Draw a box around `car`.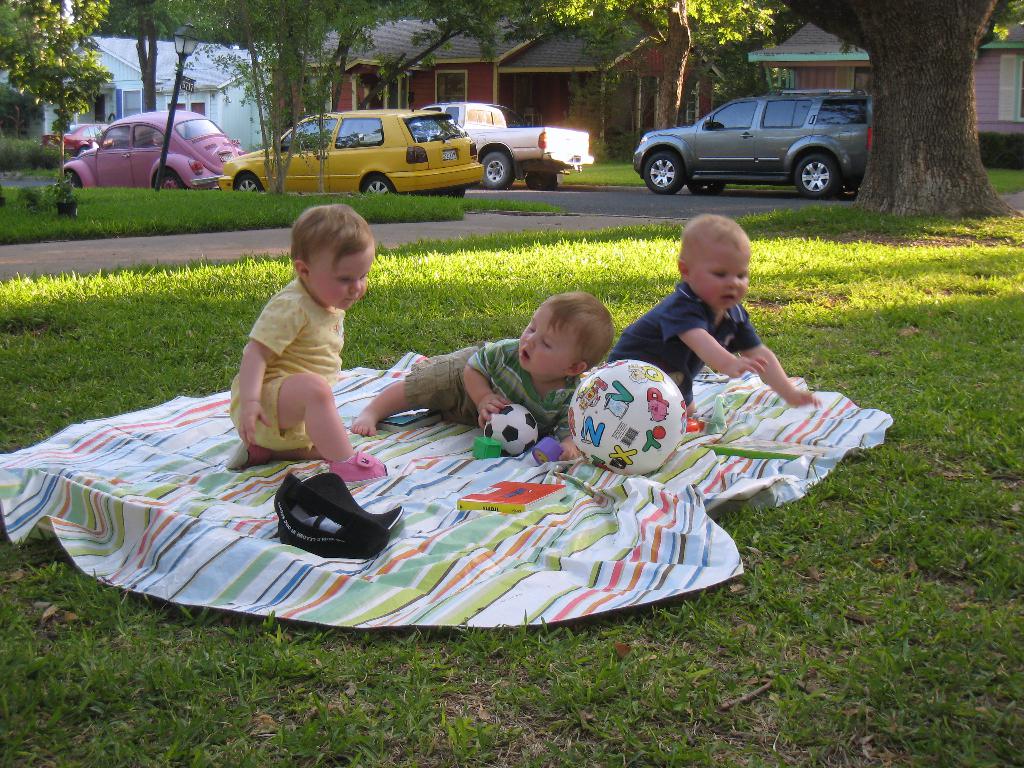
pyautogui.locateOnScreen(634, 92, 880, 199).
